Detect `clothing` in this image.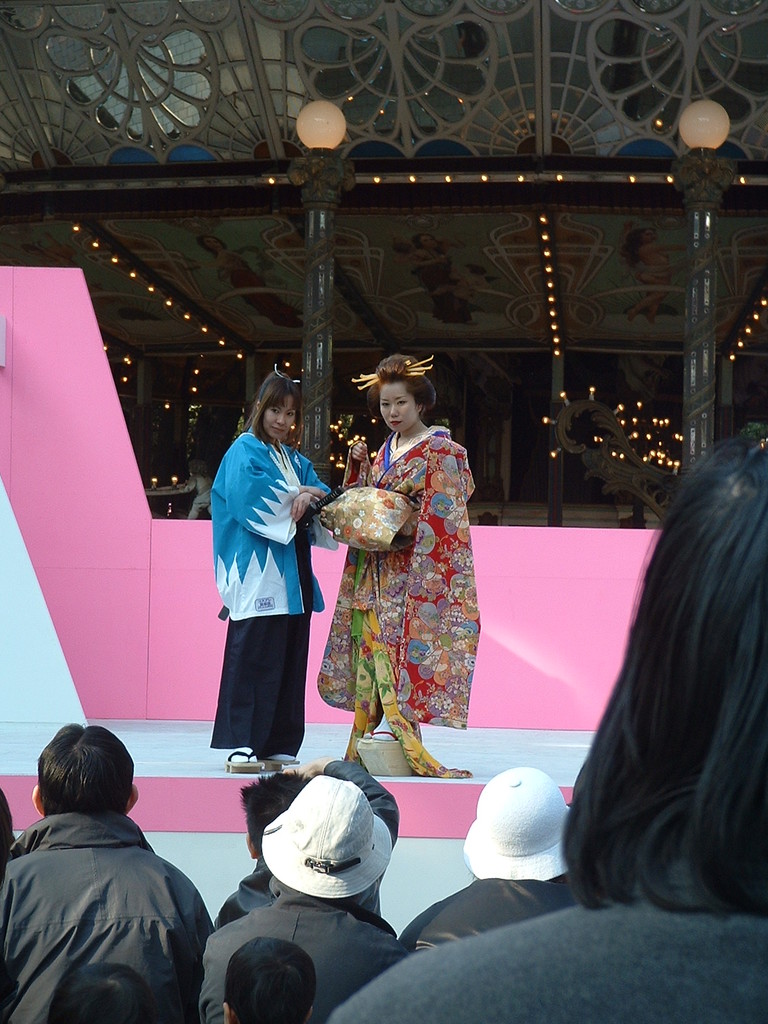
Detection: crop(196, 776, 410, 1023).
